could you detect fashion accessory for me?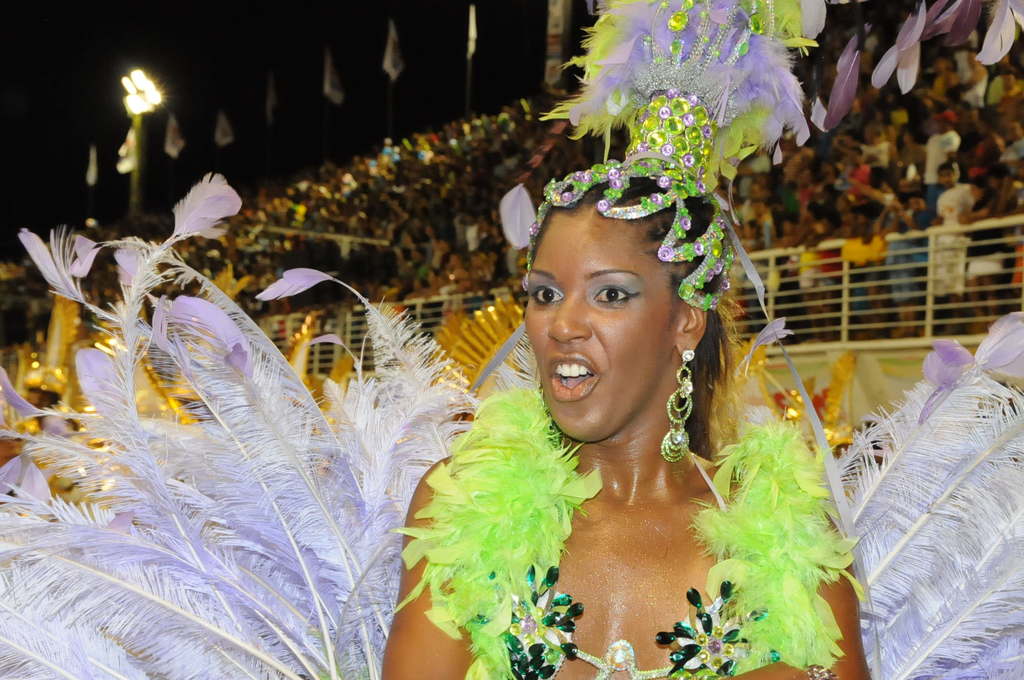
Detection result: x1=657 y1=350 x2=696 y2=466.
